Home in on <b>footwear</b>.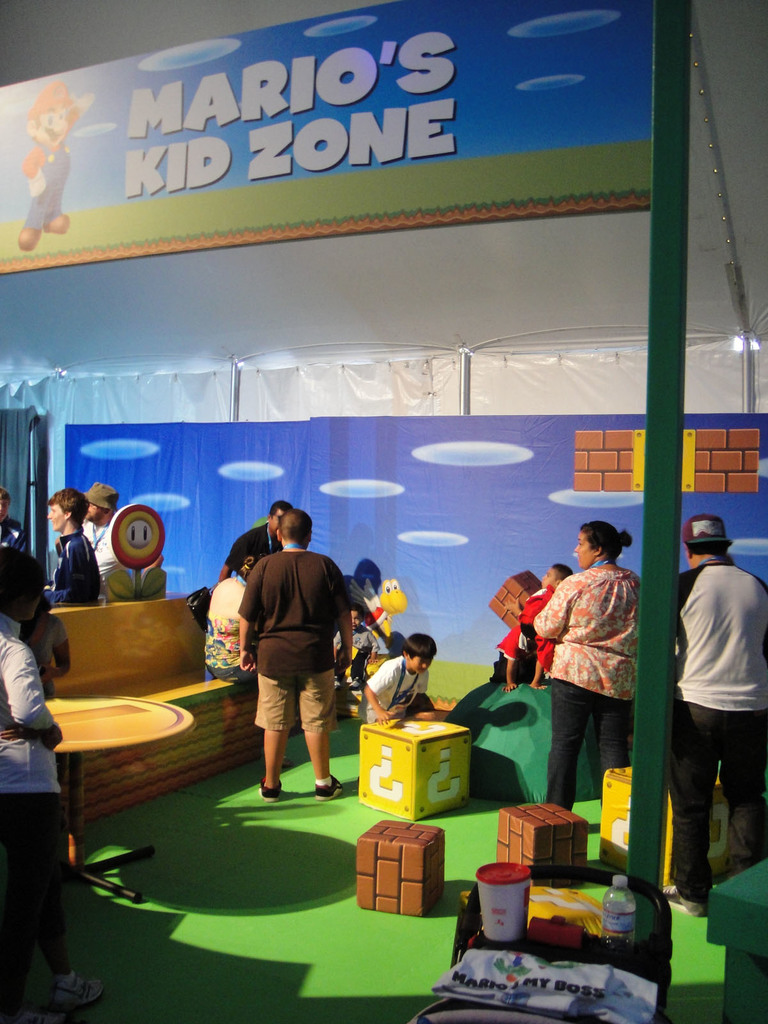
Homed in at l=657, t=881, r=694, b=918.
